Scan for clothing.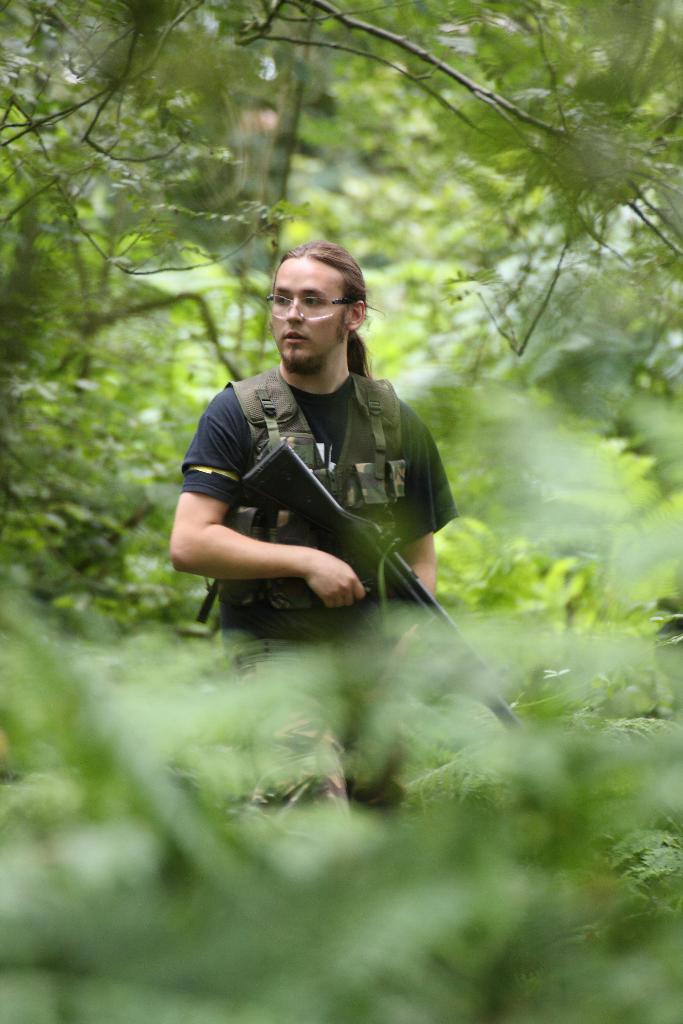
Scan result: 166:312:456:653.
